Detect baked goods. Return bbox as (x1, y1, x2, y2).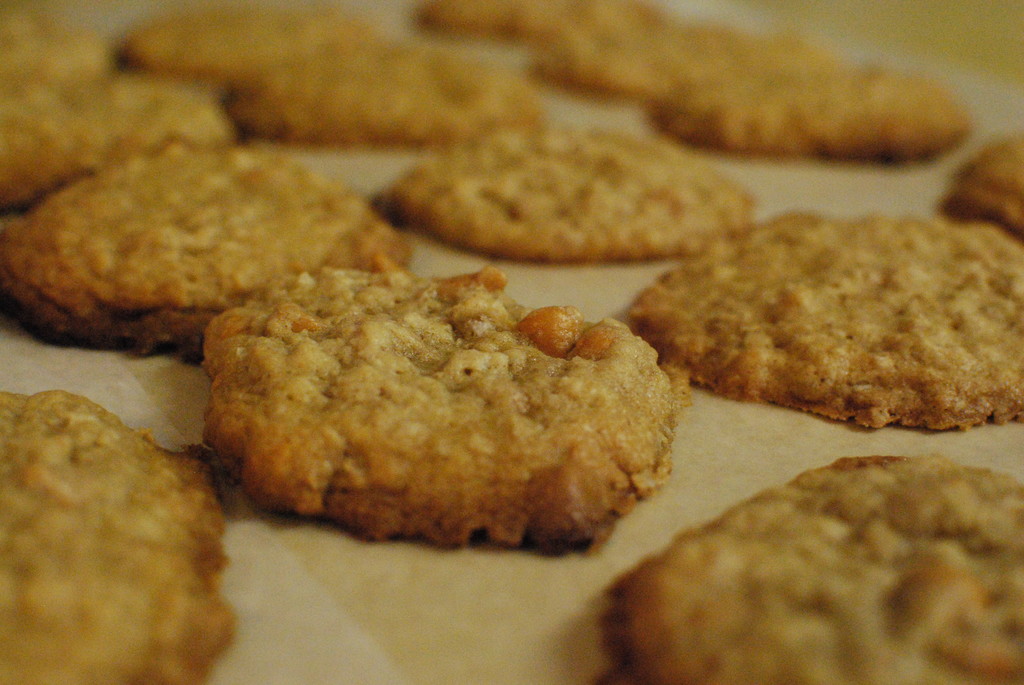
(0, 148, 414, 355).
